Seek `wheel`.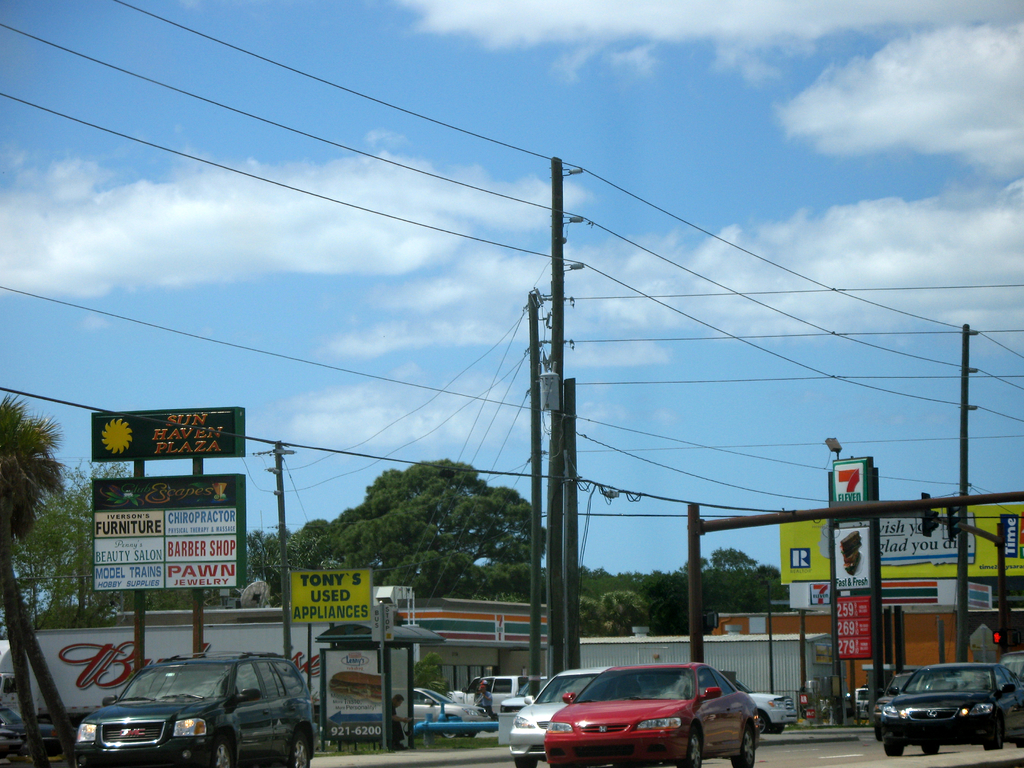
[left=511, top=757, right=540, bottom=767].
